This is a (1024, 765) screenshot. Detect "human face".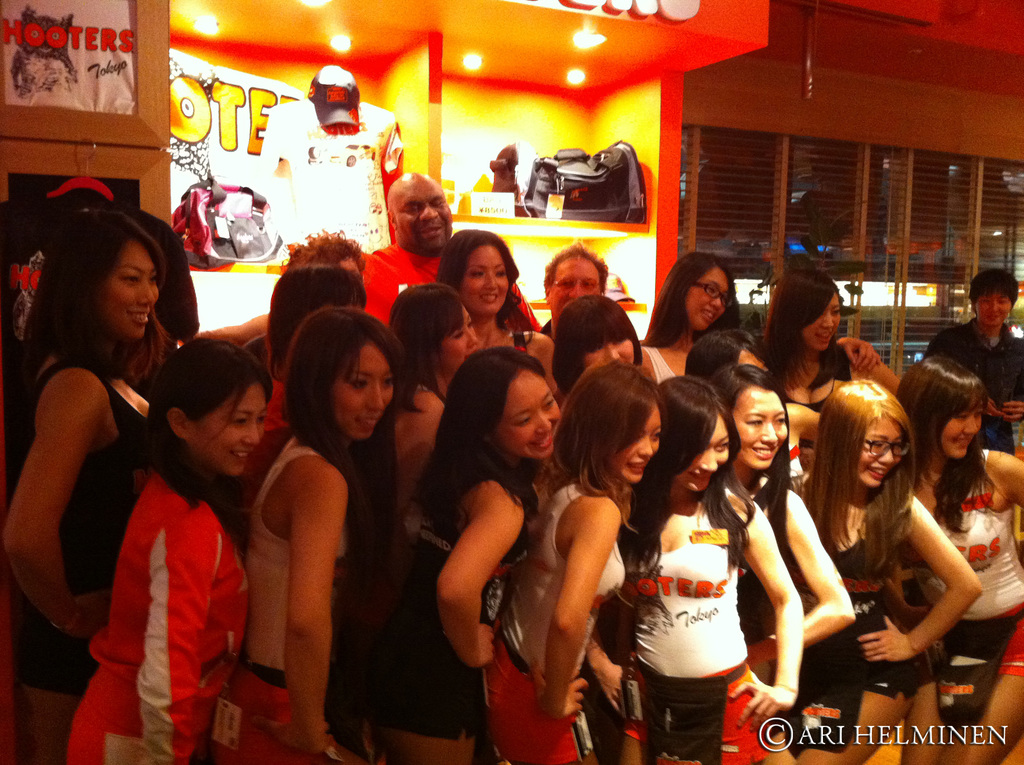
box(675, 413, 728, 492).
